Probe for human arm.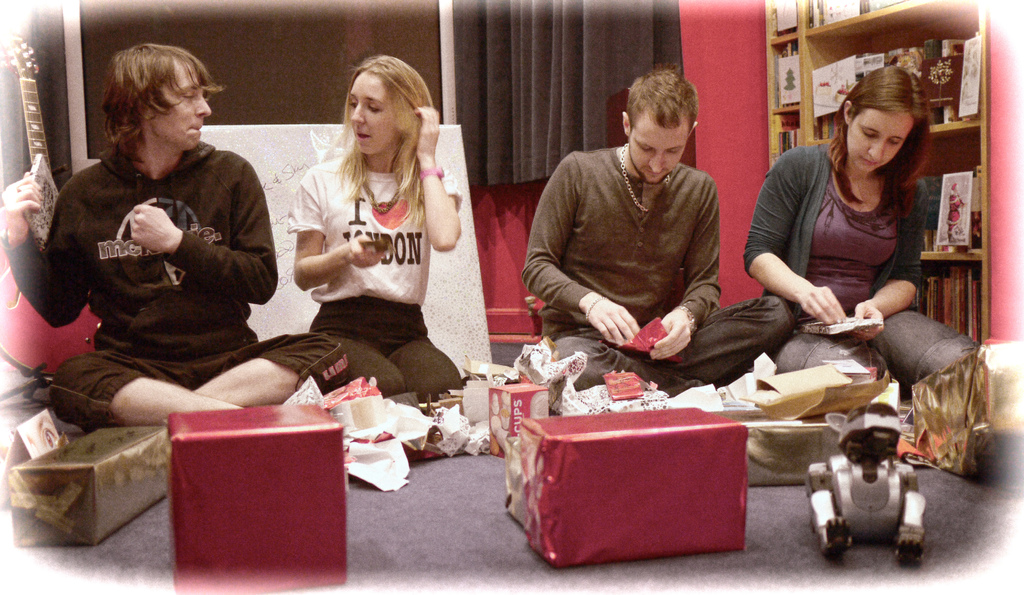
Probe result: BBox(6, 150, 86, 356).
